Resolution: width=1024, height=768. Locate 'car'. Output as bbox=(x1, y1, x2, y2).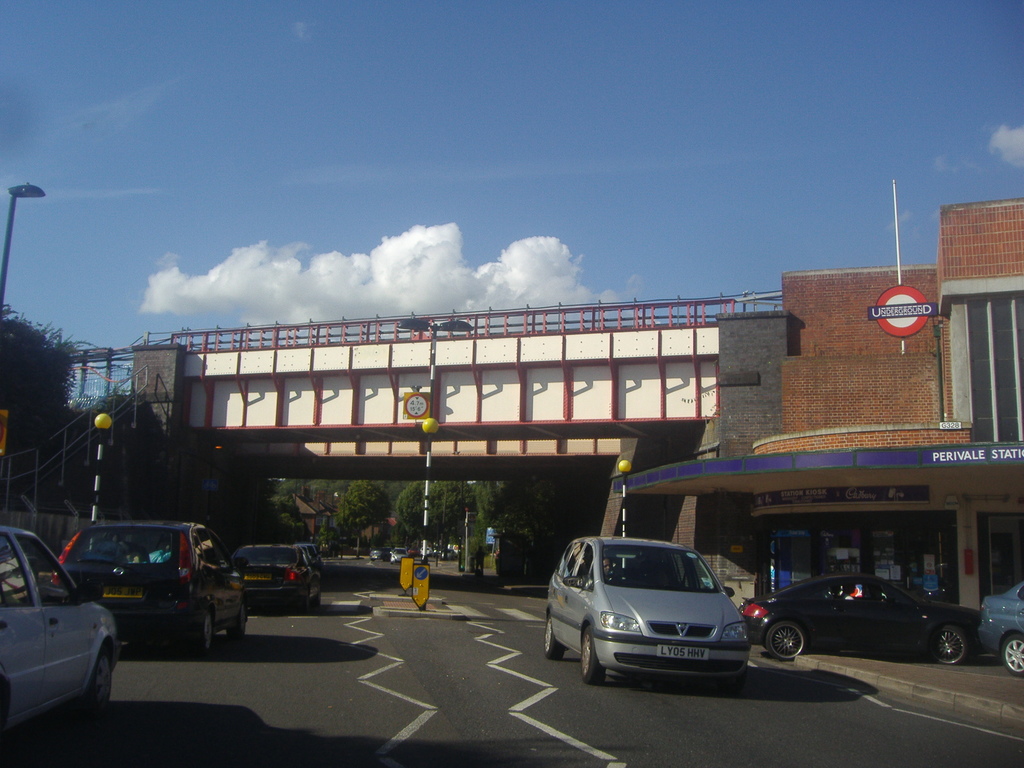
bbox=(232, 542, 323, 612).
